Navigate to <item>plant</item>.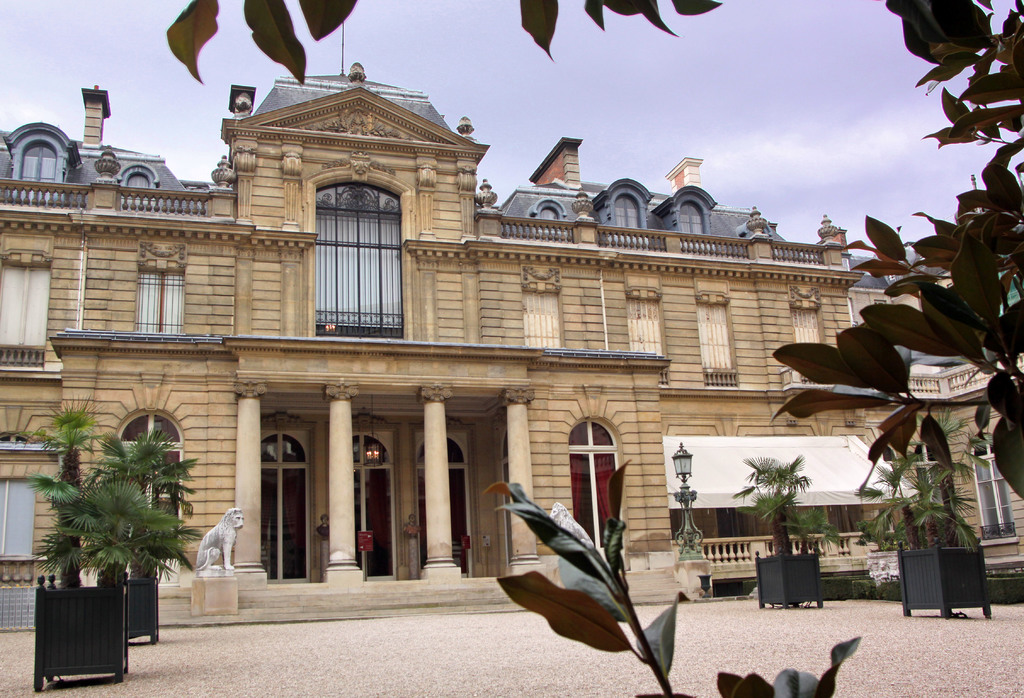
Navigation target: locate(28, 386, 191, 638).
